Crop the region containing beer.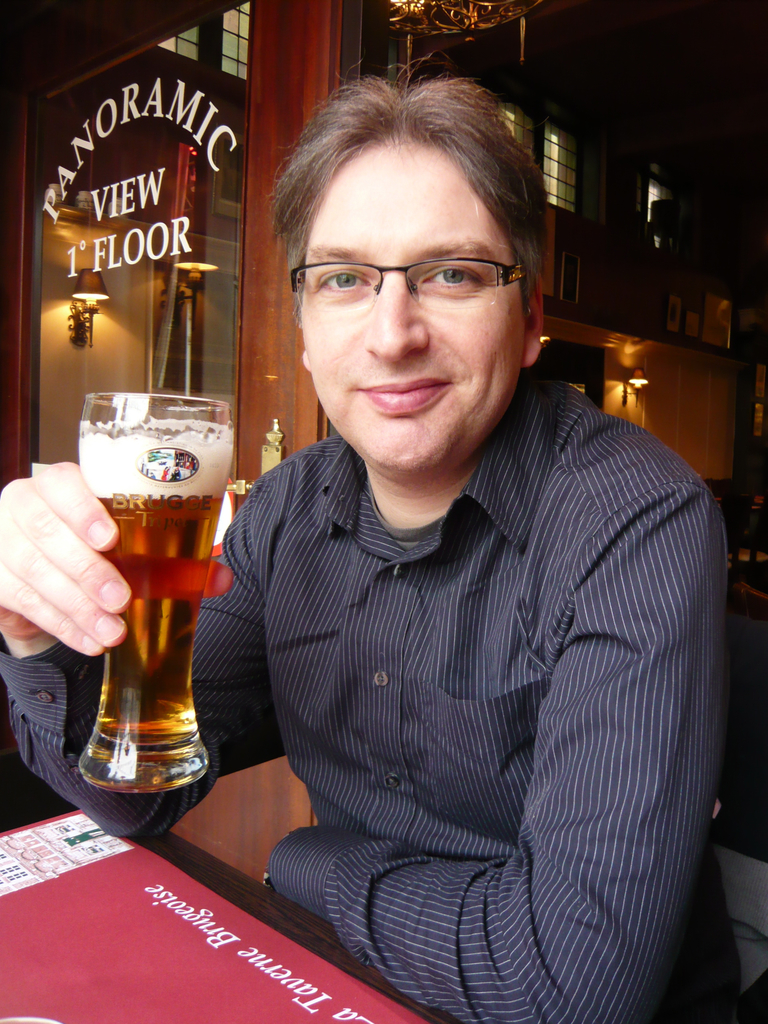
Crop region: box(86, 429, 227, 781).
